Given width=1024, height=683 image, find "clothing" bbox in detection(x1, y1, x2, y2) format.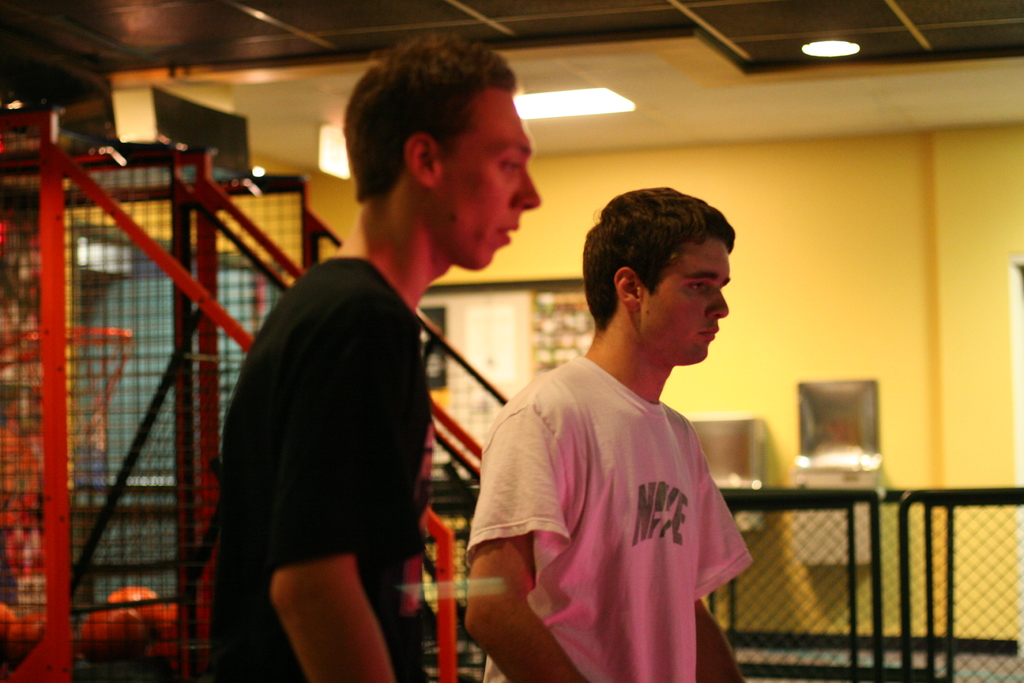
detection(490, 325, 756, 663).
